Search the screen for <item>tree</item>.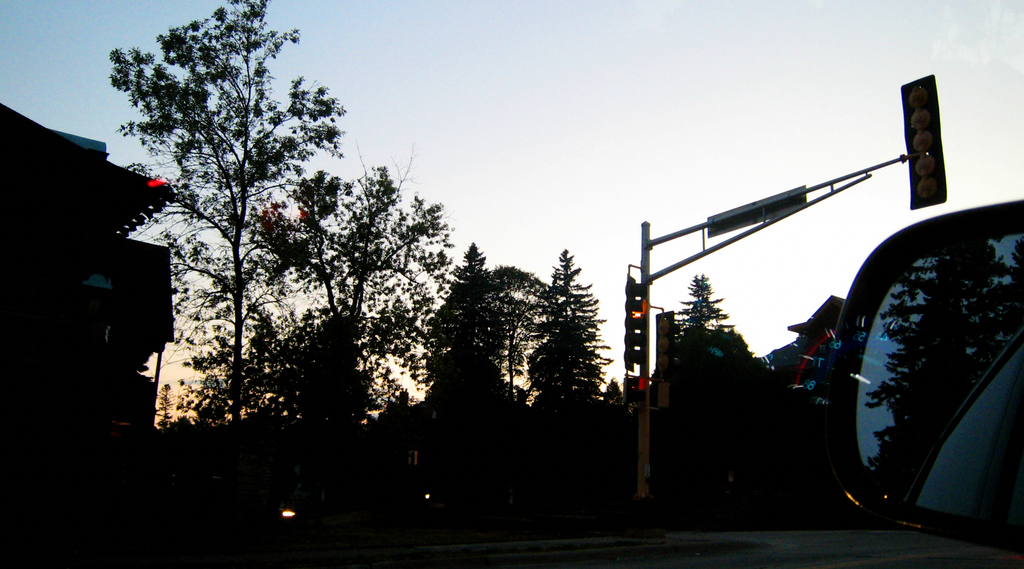
Found at 118, 17, 344, 461.
